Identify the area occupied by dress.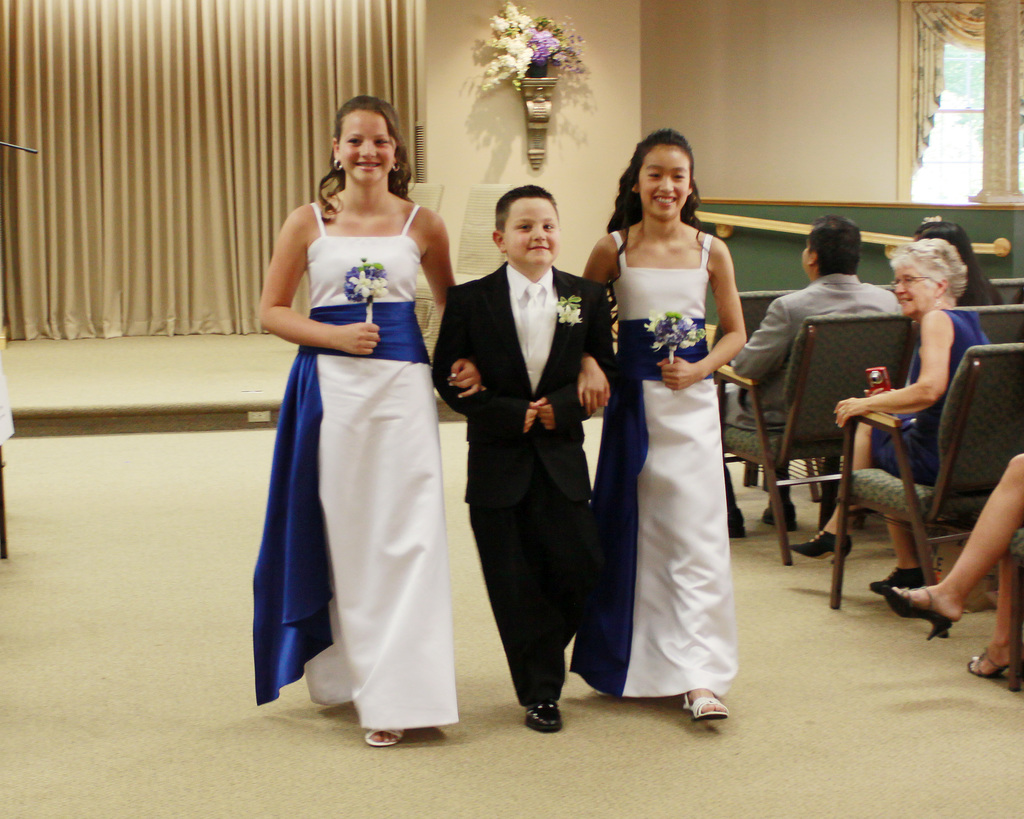
Area: (left=869, top=309, right=988, bottom=482).
